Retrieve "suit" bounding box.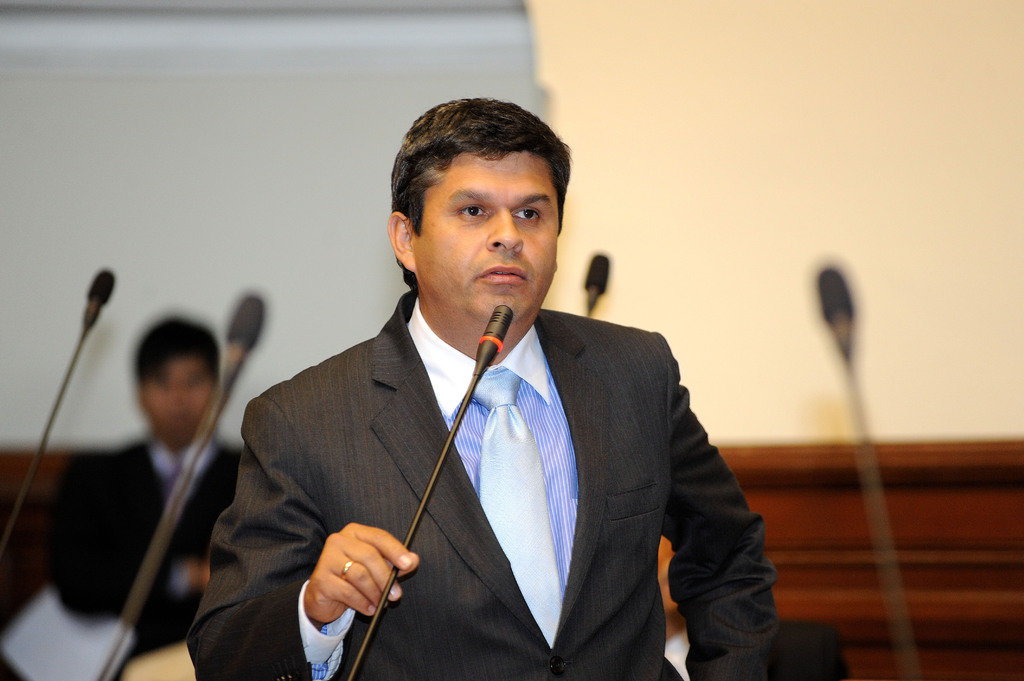
Bounding box: detection(233, 250, 758, 661).
